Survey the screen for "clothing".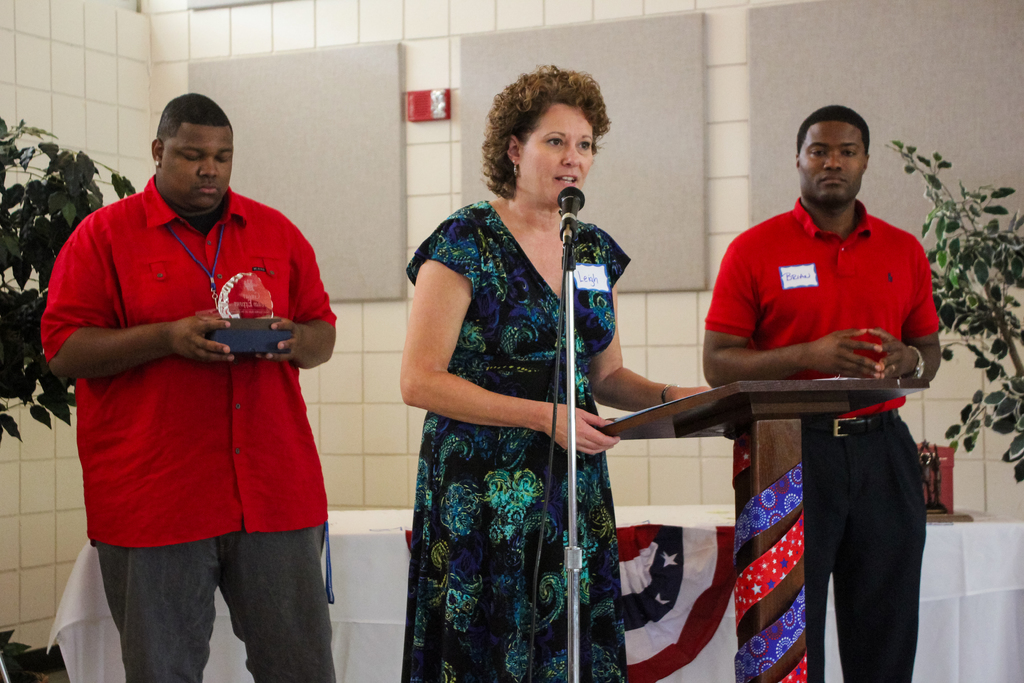
Survey found: detection(46, 156, 331, 613).
